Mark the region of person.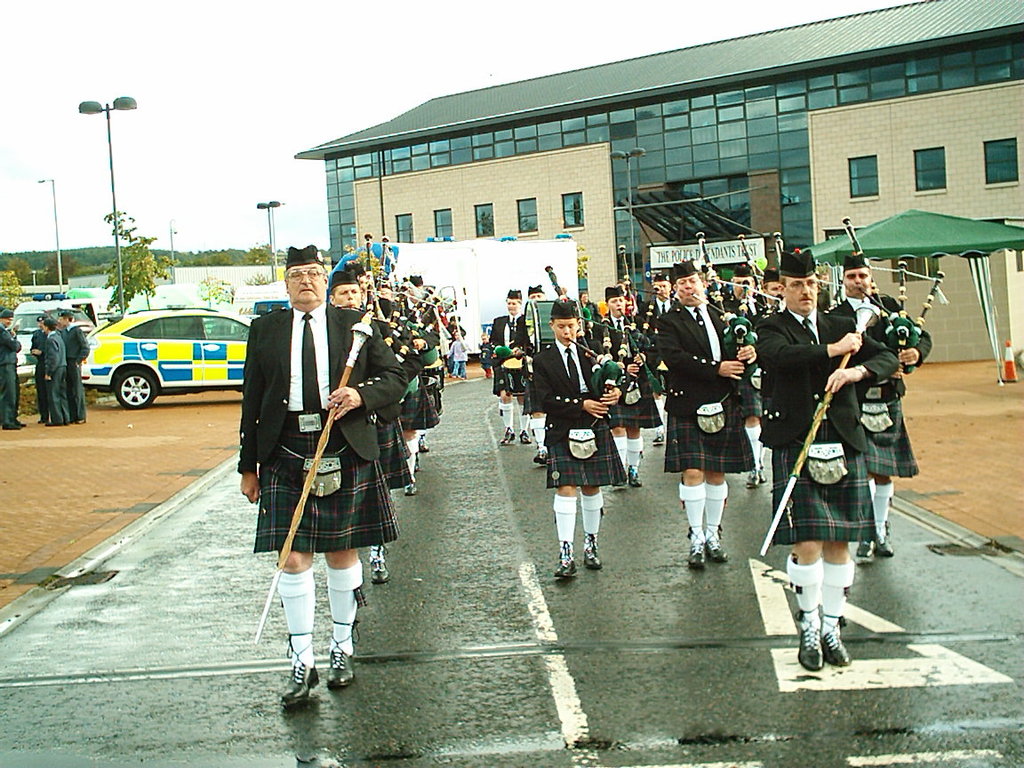
Region: x1=236, y1=244, x2=405, y2=703.
